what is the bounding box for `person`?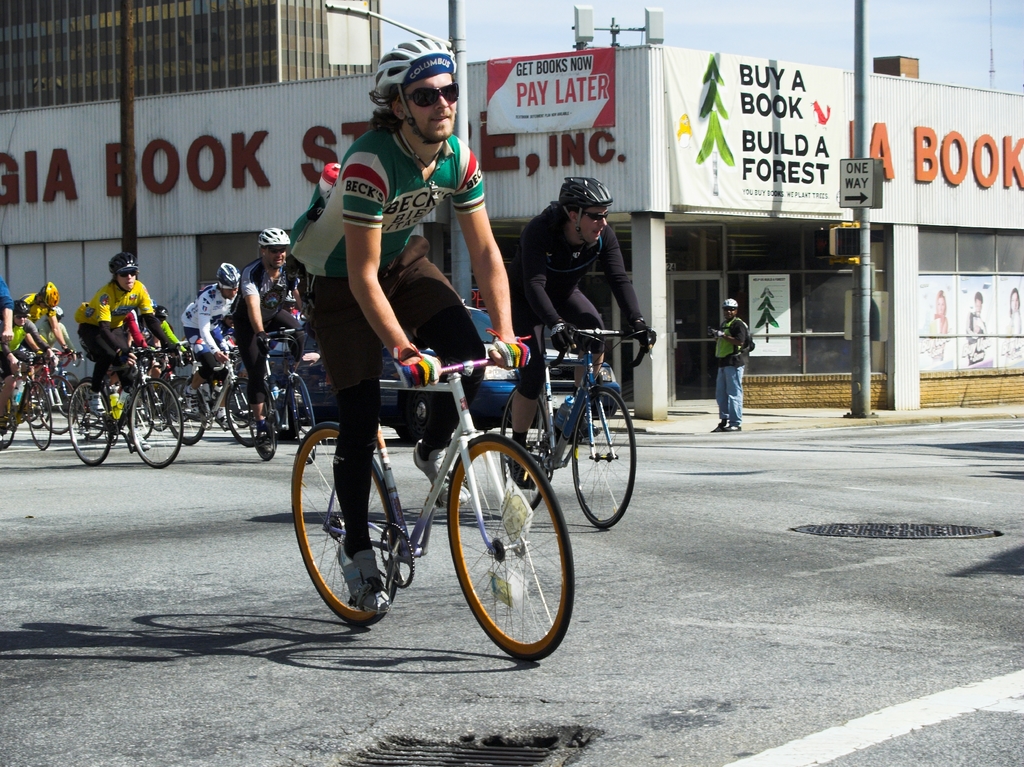
(left=966, top=291, right=988, bottom=363).
